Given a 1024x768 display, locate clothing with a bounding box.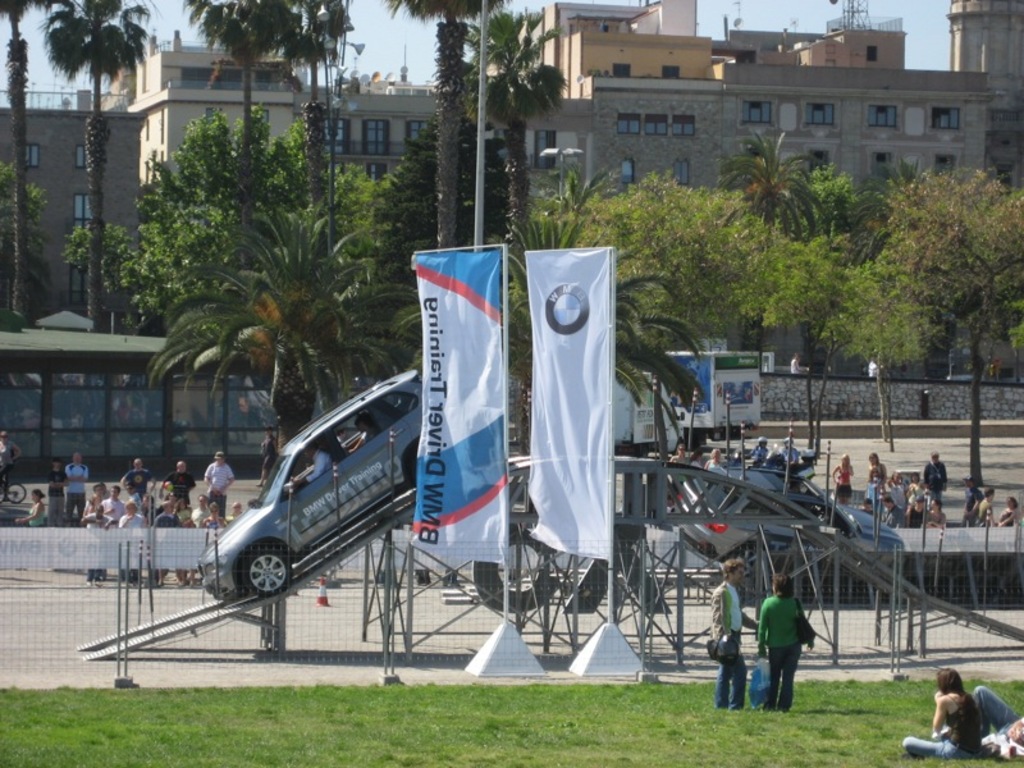
Located: bbox(294, 444, 330, 492).
